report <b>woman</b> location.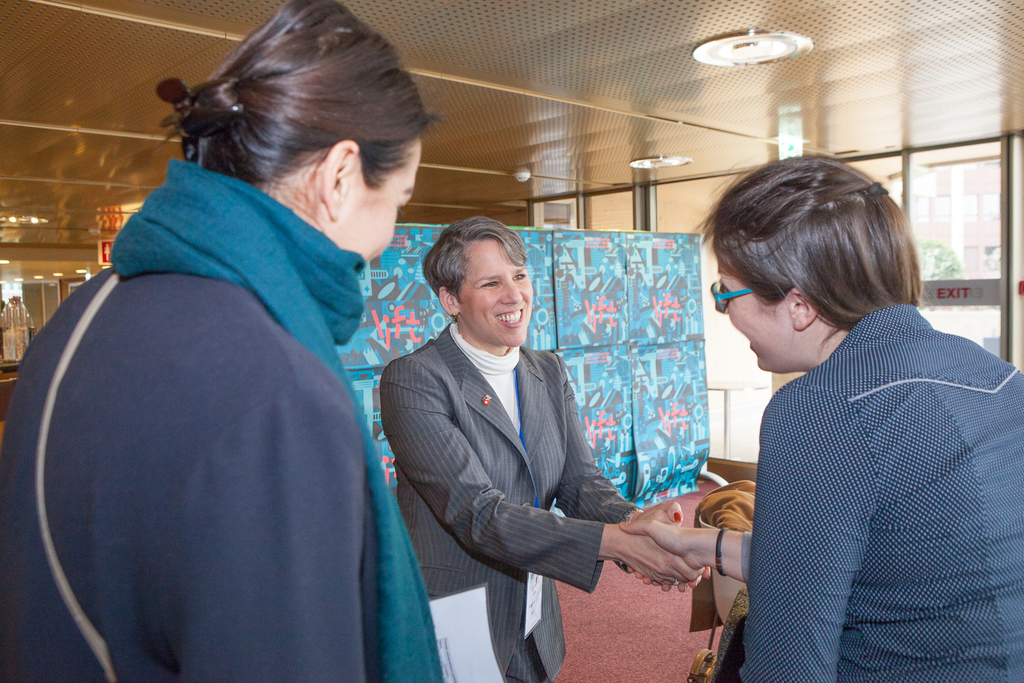
Report: (x1=682, y1=147, x2=1017, y2=679).
